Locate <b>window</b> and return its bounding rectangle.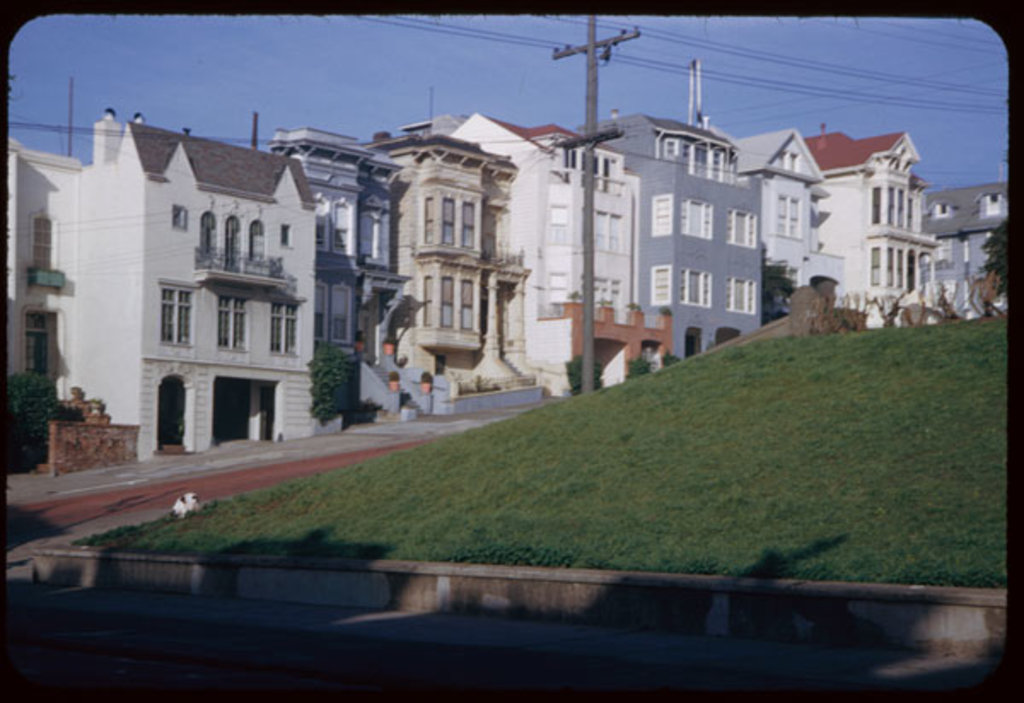
(975,193,1002,224).
